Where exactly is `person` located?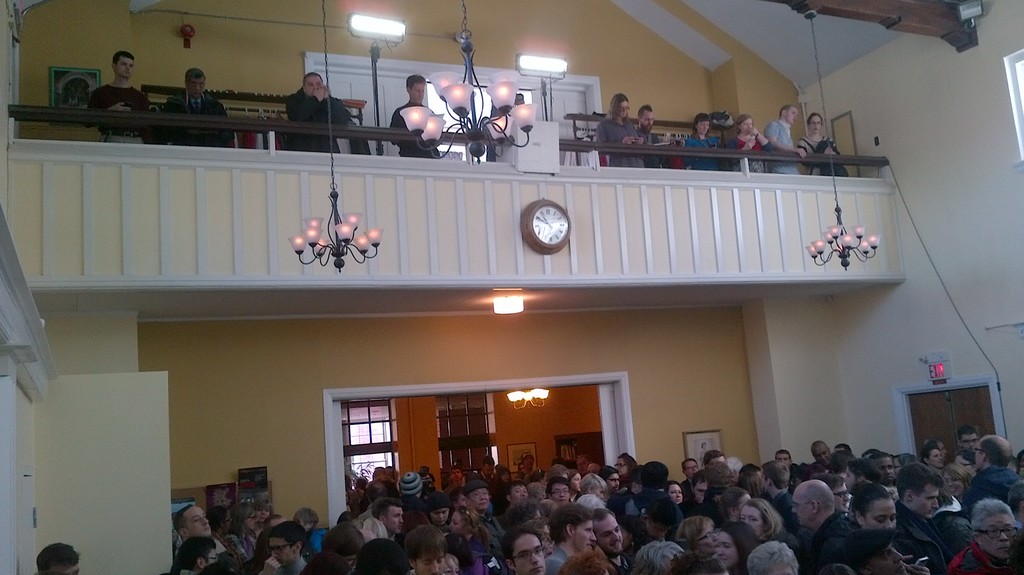
Its bounding box is {"x1": 798, "y1": 113, "x2": 845, "y2": 170}.
